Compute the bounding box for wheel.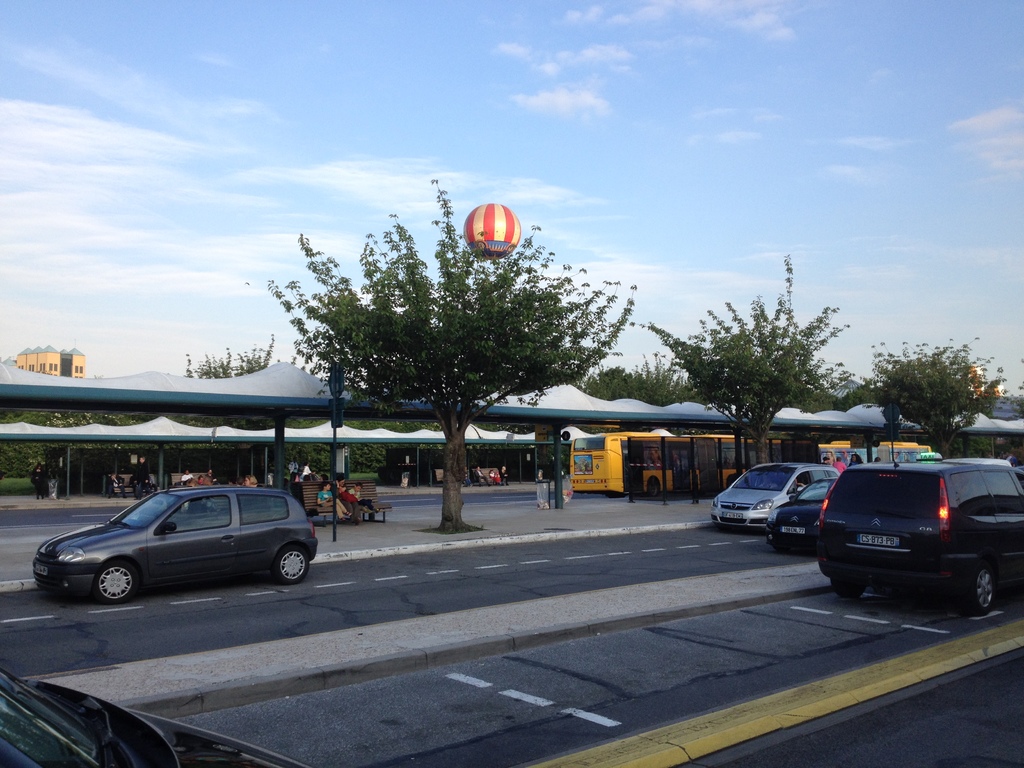
(x1=90, y1=561, x2=134, y2=604).
